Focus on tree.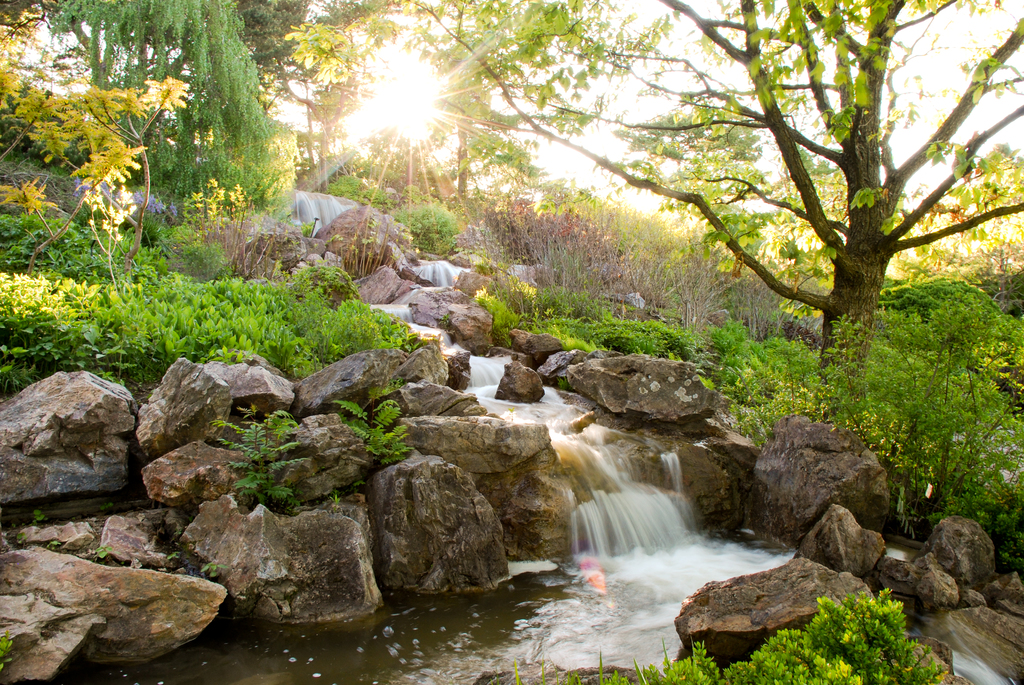
Focused at rect(282, 0, 625, 219).
